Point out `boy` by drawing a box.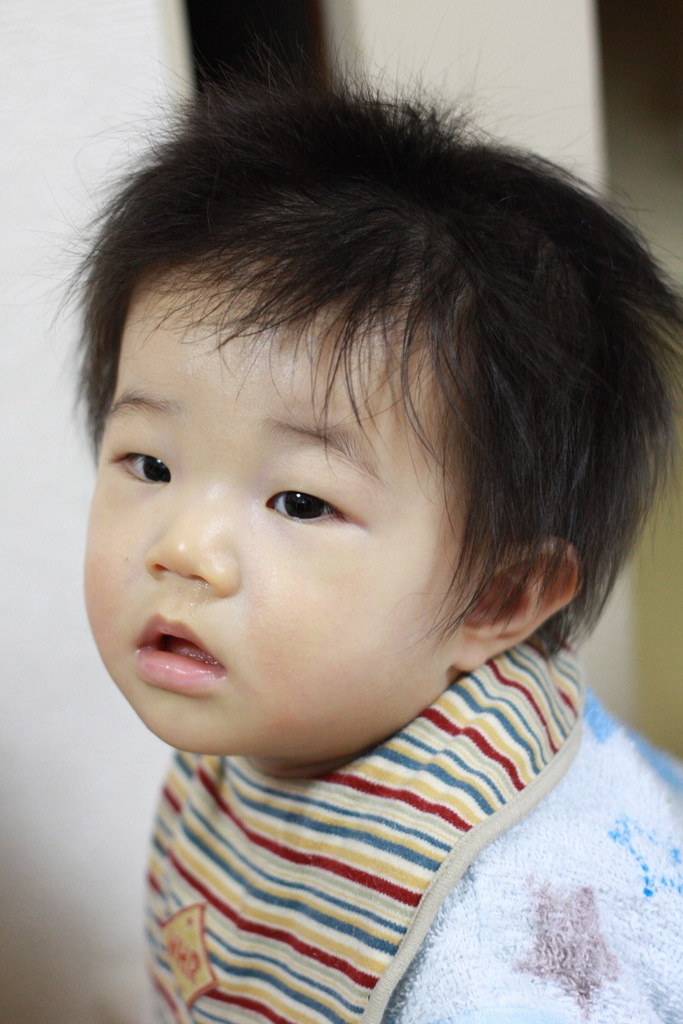
bbox=[19, 22, 679, 986].
